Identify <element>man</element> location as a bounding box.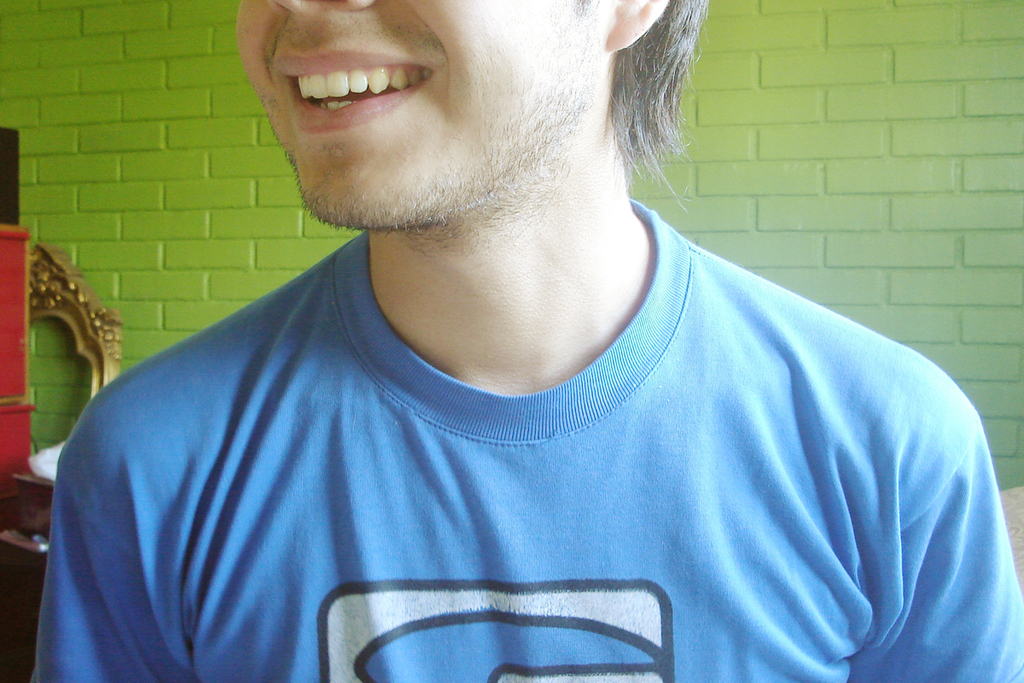
(left=27, top=0, right=1023, bottom=682).
